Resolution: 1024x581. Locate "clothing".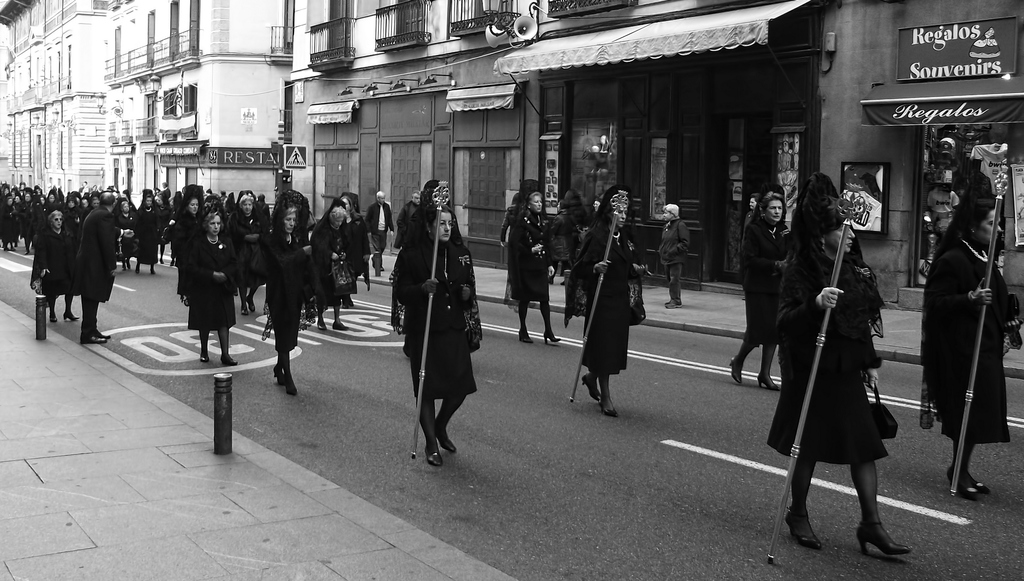
box=[395, 188, 481, 424].
